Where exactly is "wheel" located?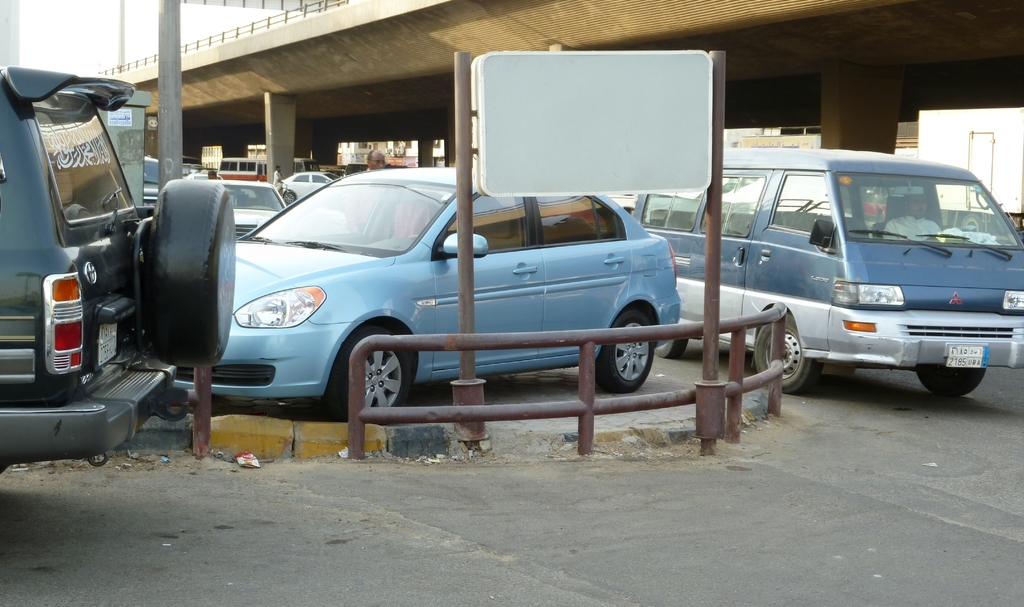
Its bounding box is left=350, top=343, right=406, bottom=412.
